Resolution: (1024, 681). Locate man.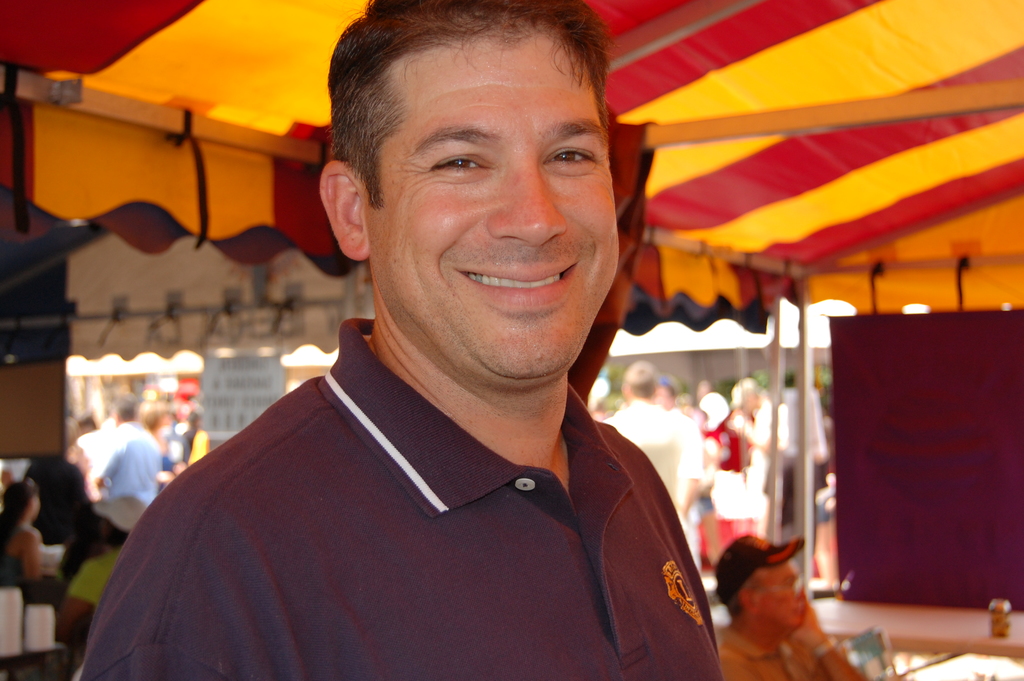
{"left": 606, "top": 359, "right": 678, "bottom": 502}.
